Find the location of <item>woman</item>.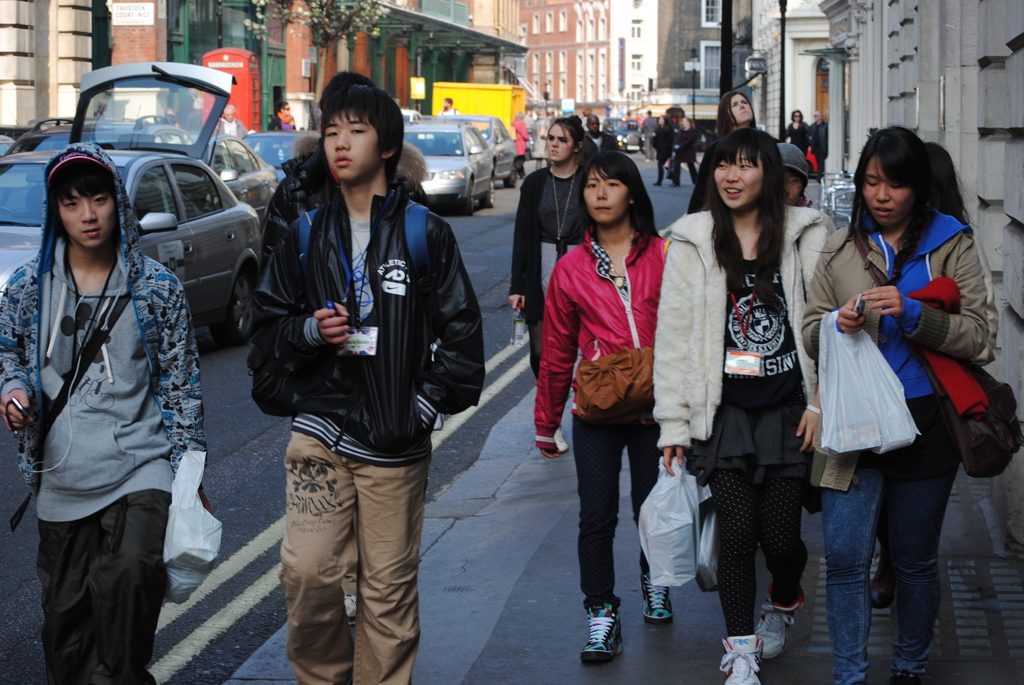
Location: (504, 116, 594, 453).
